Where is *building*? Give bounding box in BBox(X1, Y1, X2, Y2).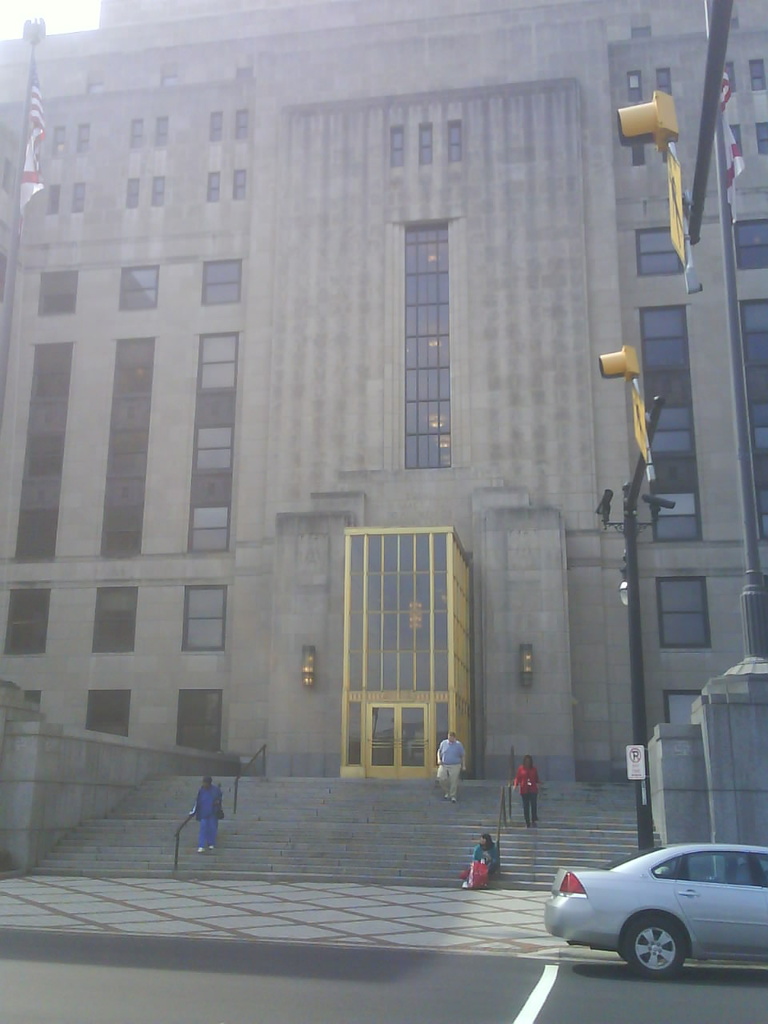
BBox(2, 0, 767, 890).
